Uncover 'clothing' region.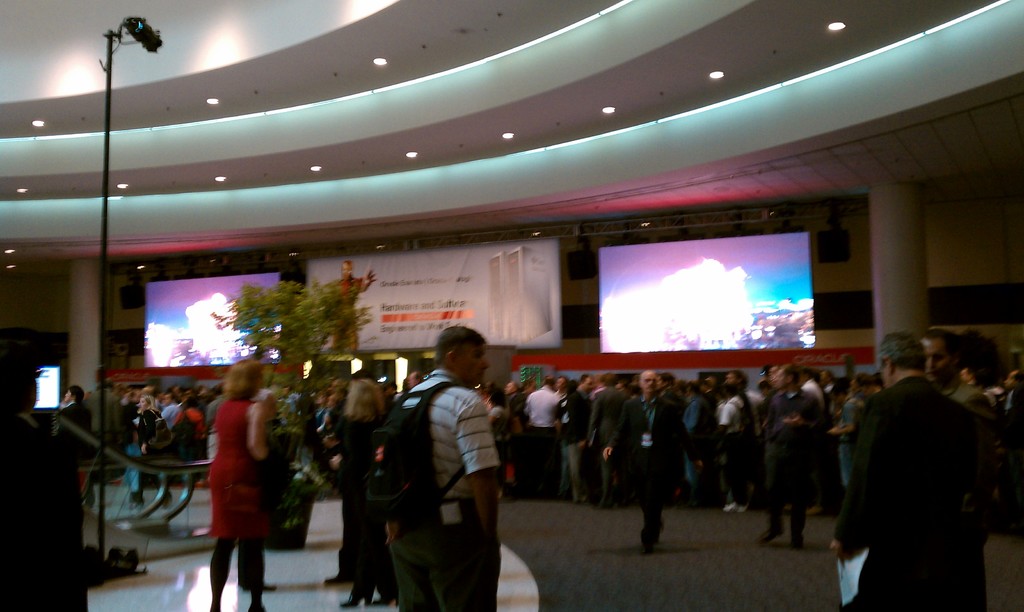
Uncovered: 89,384,124,449.
